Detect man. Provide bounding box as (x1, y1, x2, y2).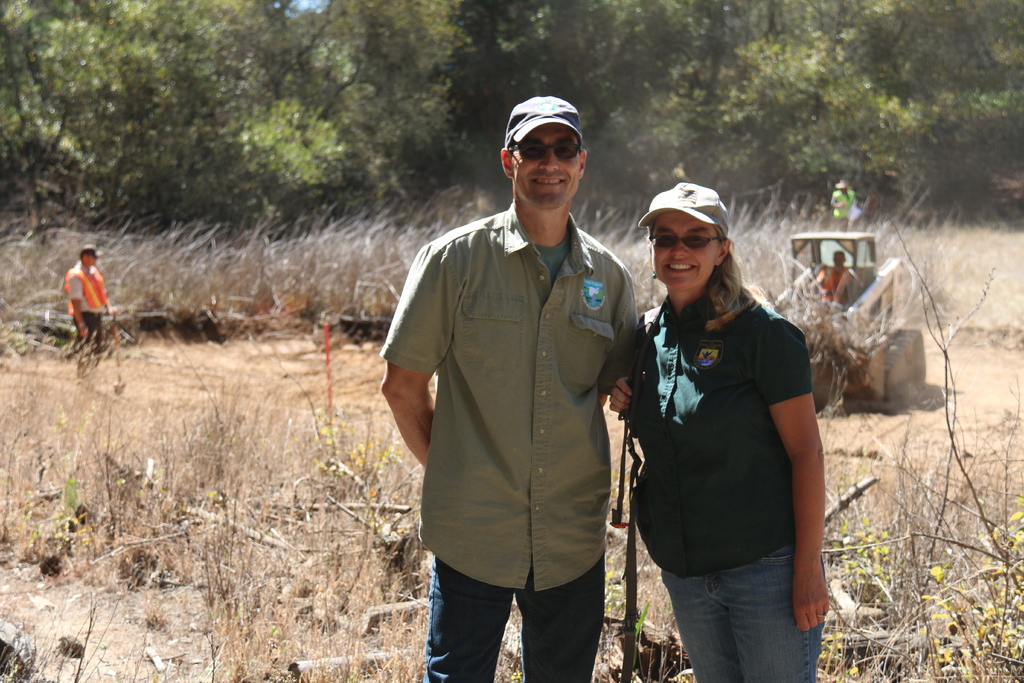
(393, 62, 660, 641).
